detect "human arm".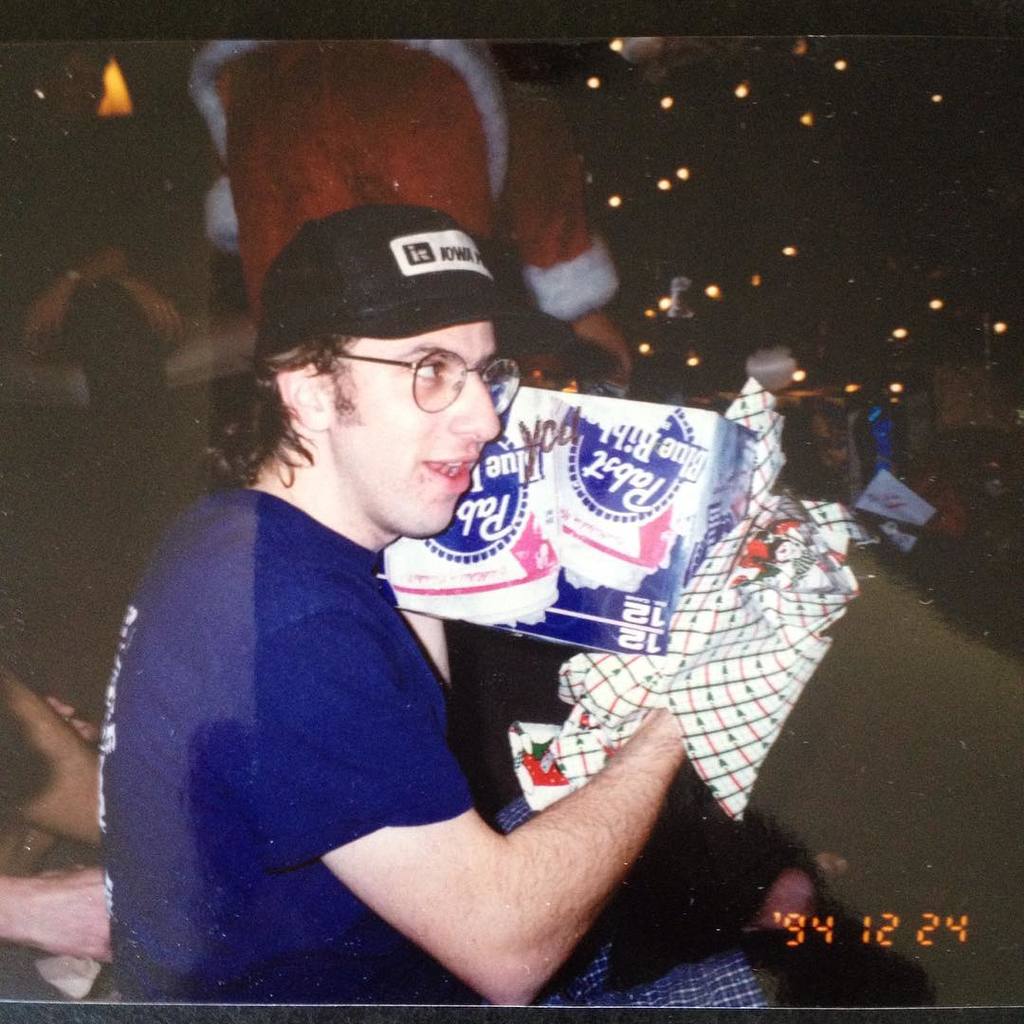
Detected at {"left": 12, "top": 108, "right": 184, "bottom": 350}.
